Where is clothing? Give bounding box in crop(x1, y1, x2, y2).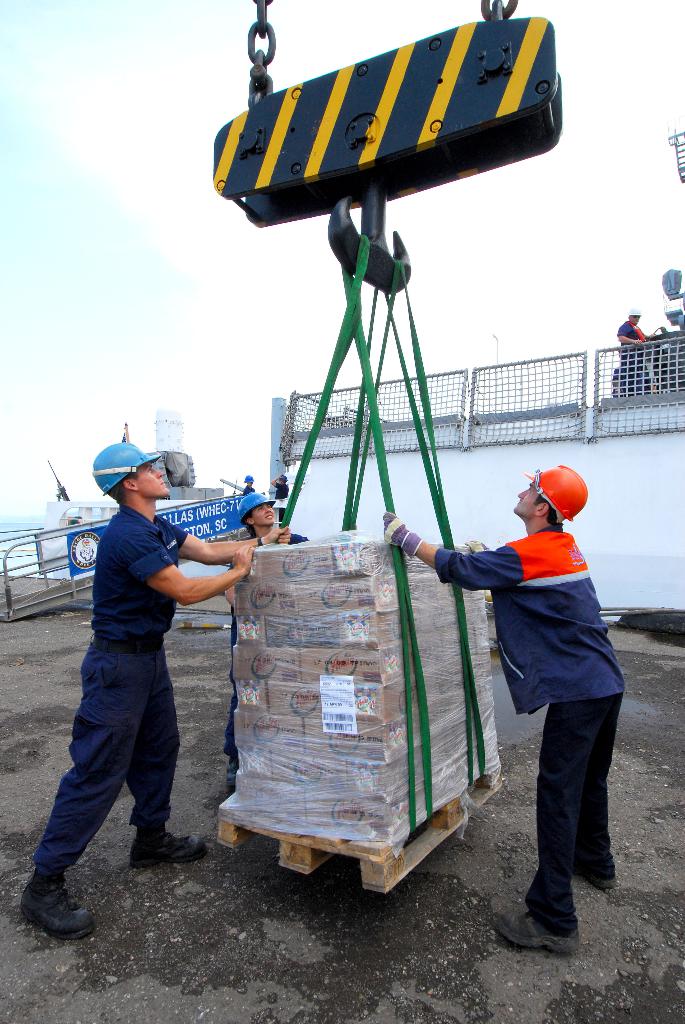
crop(457, 457, 633, 897).
